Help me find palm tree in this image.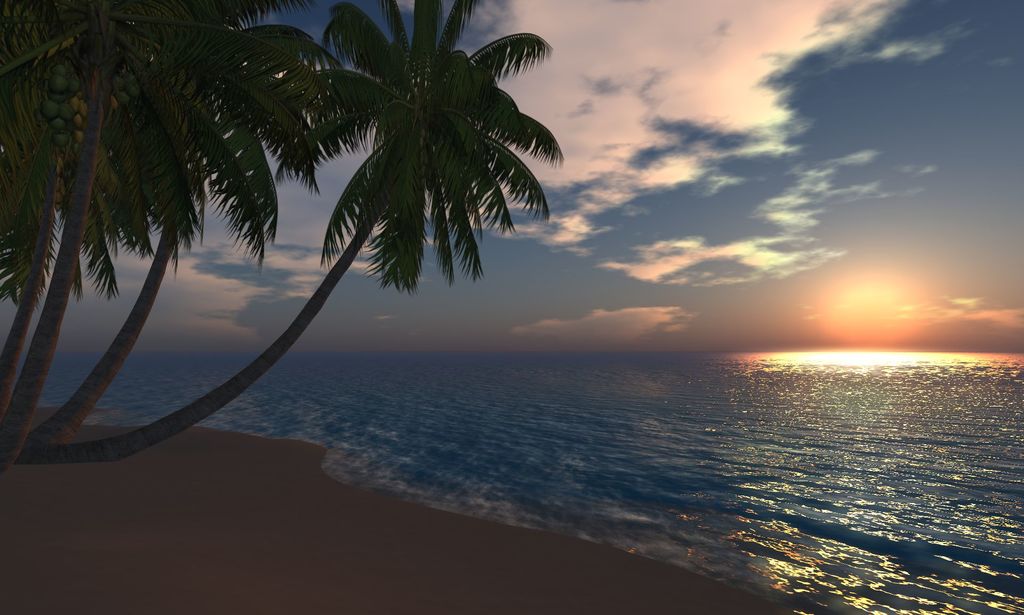
Found it: BBox(12, 0, 564, 472).
